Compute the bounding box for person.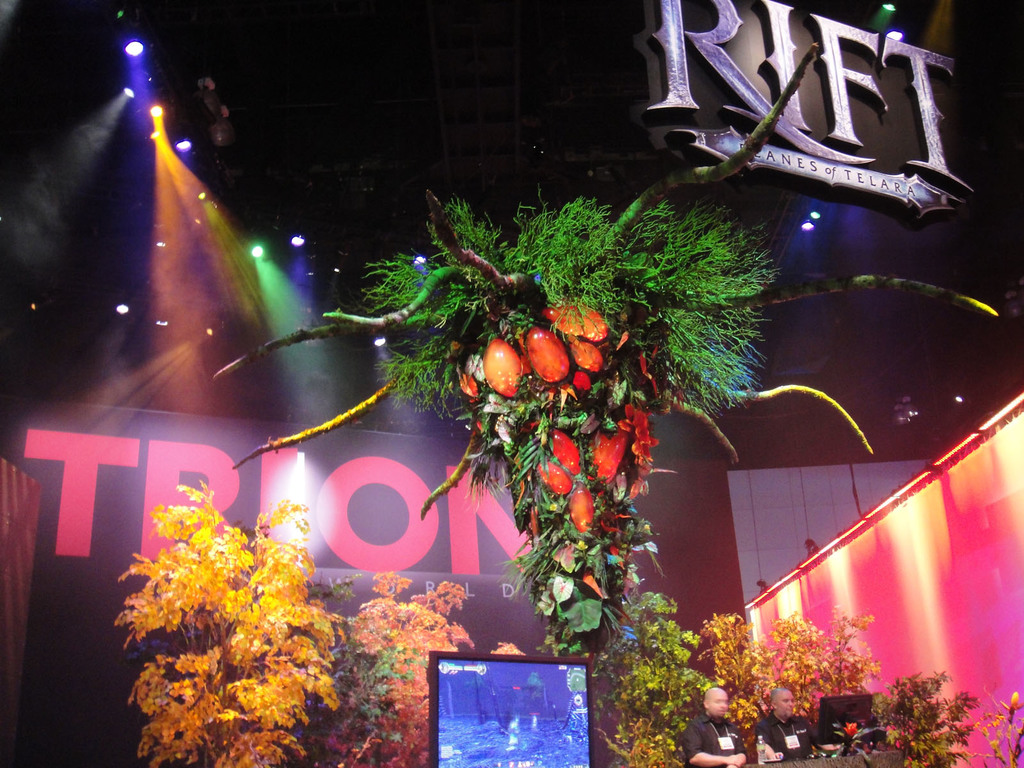
BBox(753, 688, 817, 760).
